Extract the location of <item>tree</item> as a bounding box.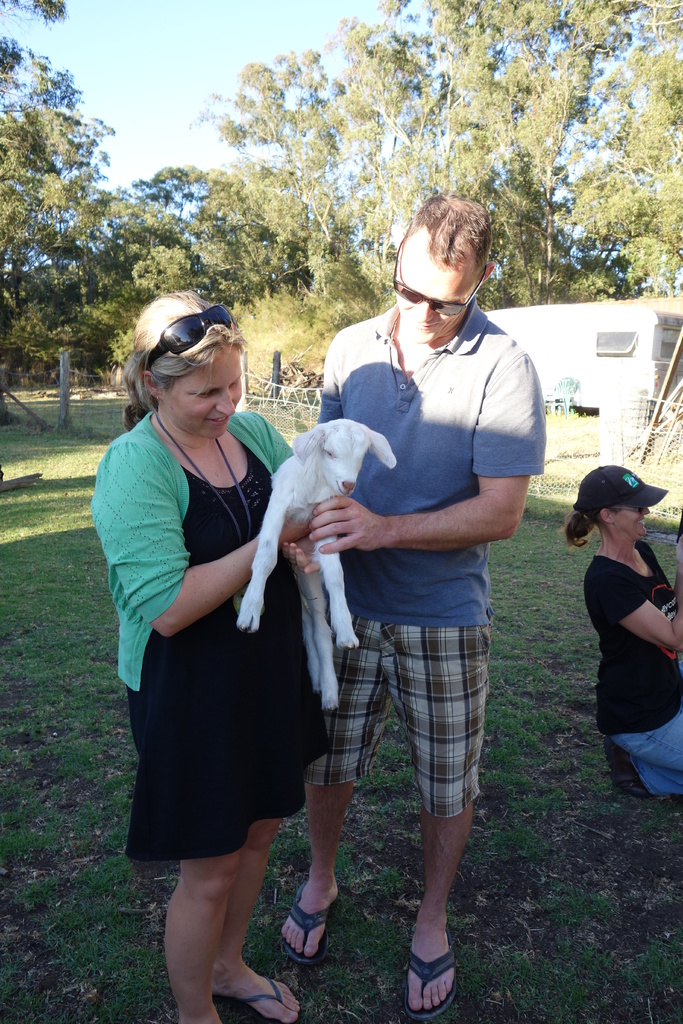
bbox=(198, 47, 350, 318).
